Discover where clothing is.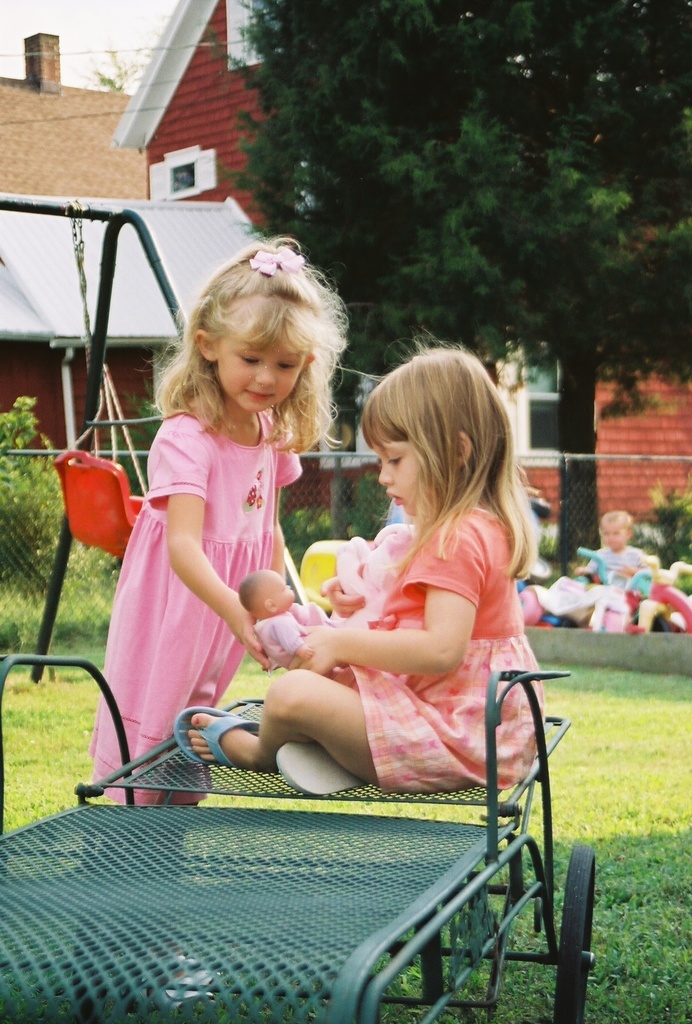
Discovered at l=109, t=396, r=333, b=759.
